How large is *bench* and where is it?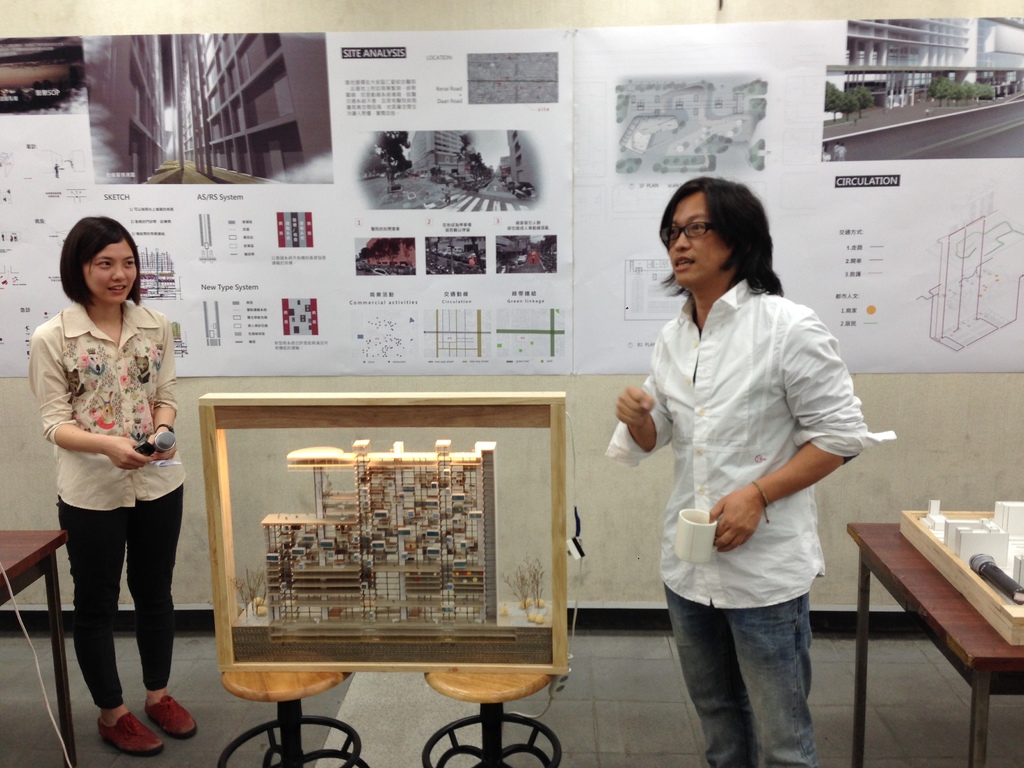
Bounding box: BBox(0, 520, 85, 767).
